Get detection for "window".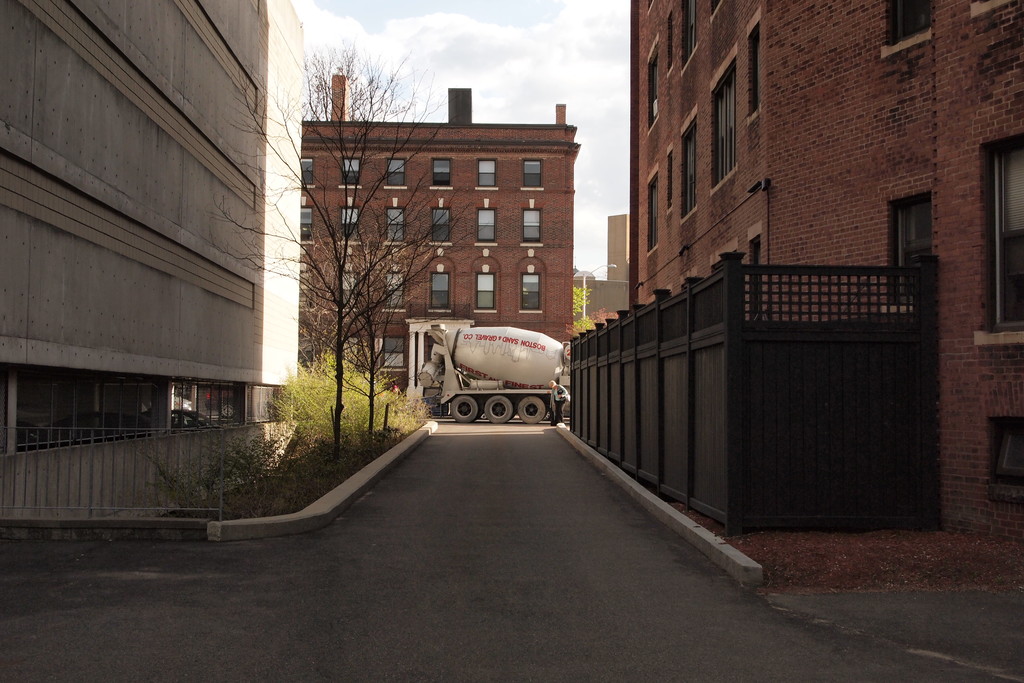
Detection: Rect(298, 261, 312, 309).
